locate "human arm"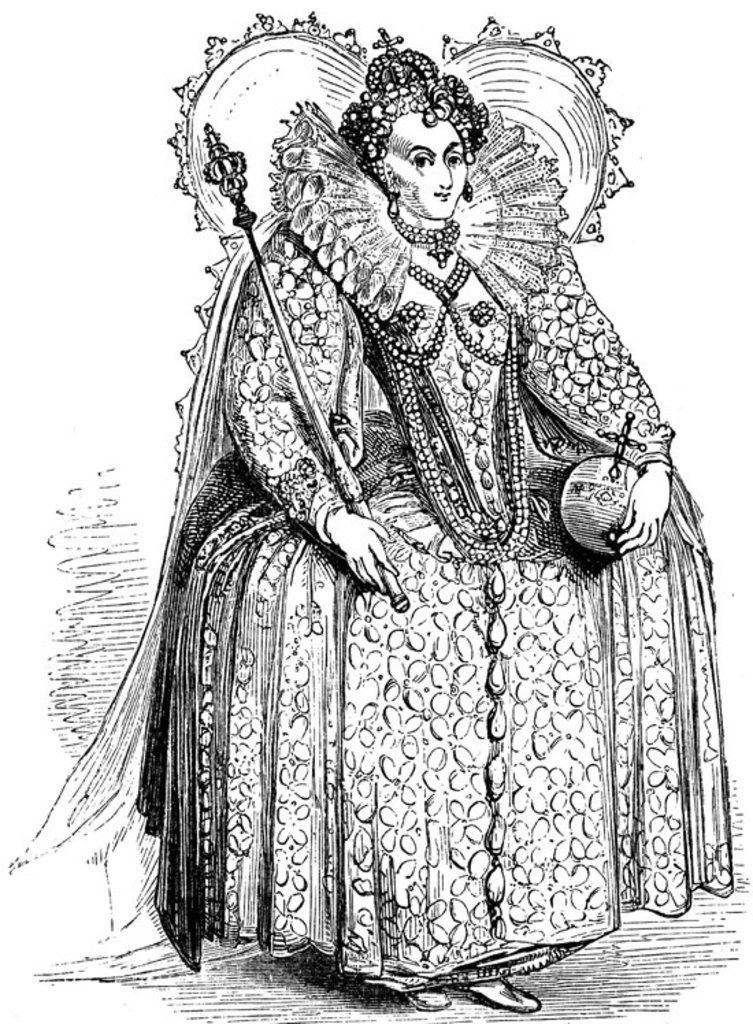
[left=516, top=246, right=675, bottom=560]
